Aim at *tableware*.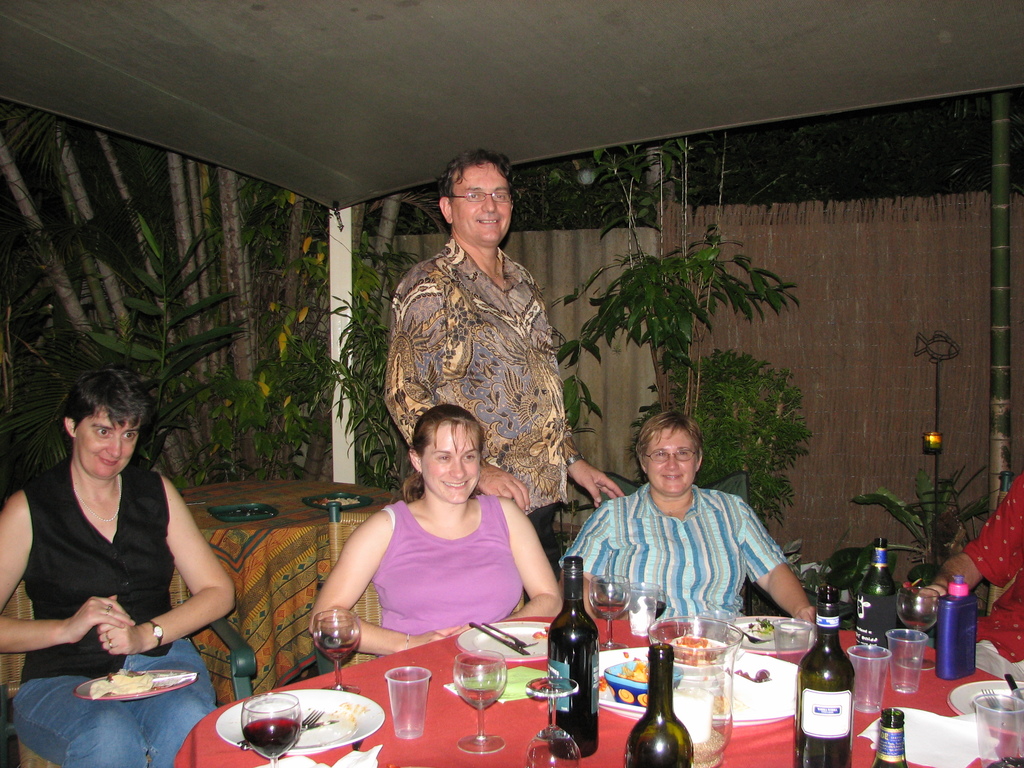
Aimed at (left=74, top=669, right=195, bottom=699).
